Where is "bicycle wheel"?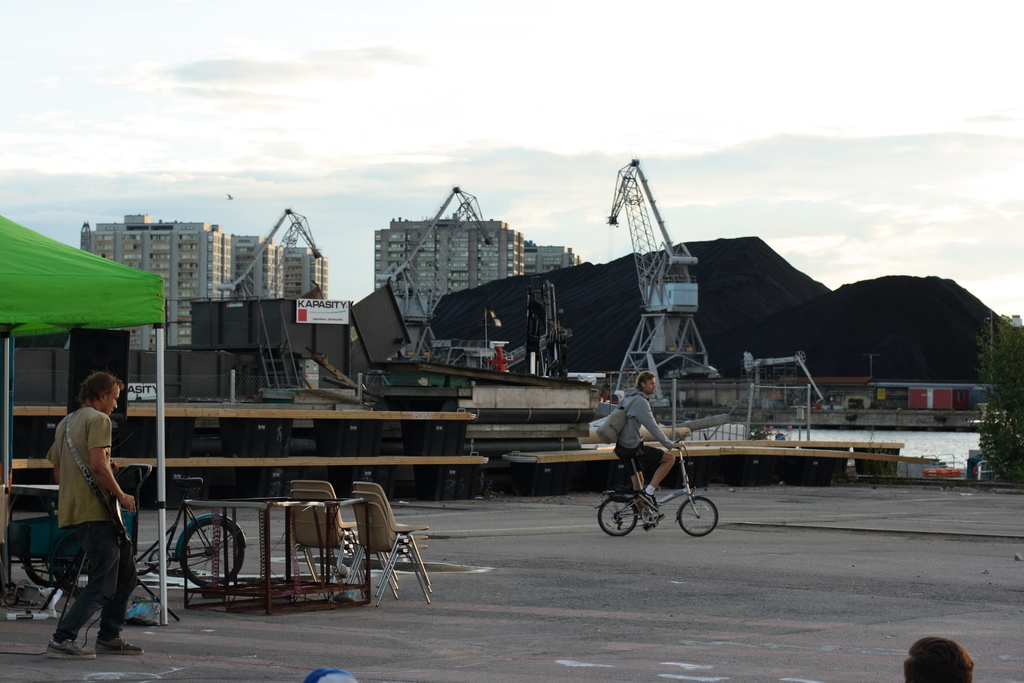
[21,556,72,592].
